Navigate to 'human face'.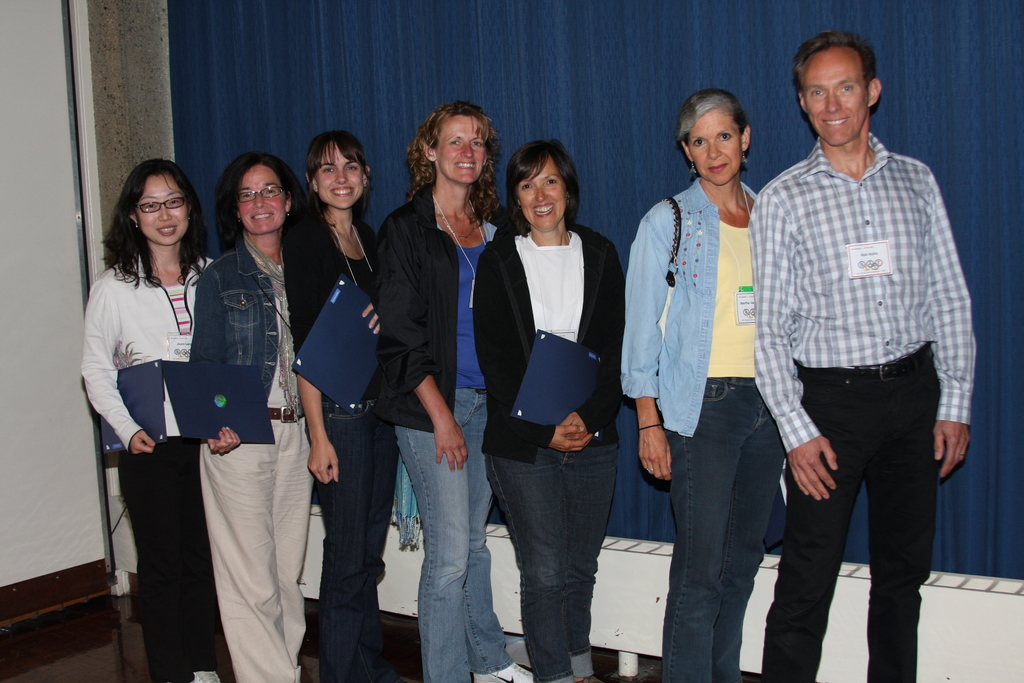
Navigation target: 803, 44, 867, 144.
